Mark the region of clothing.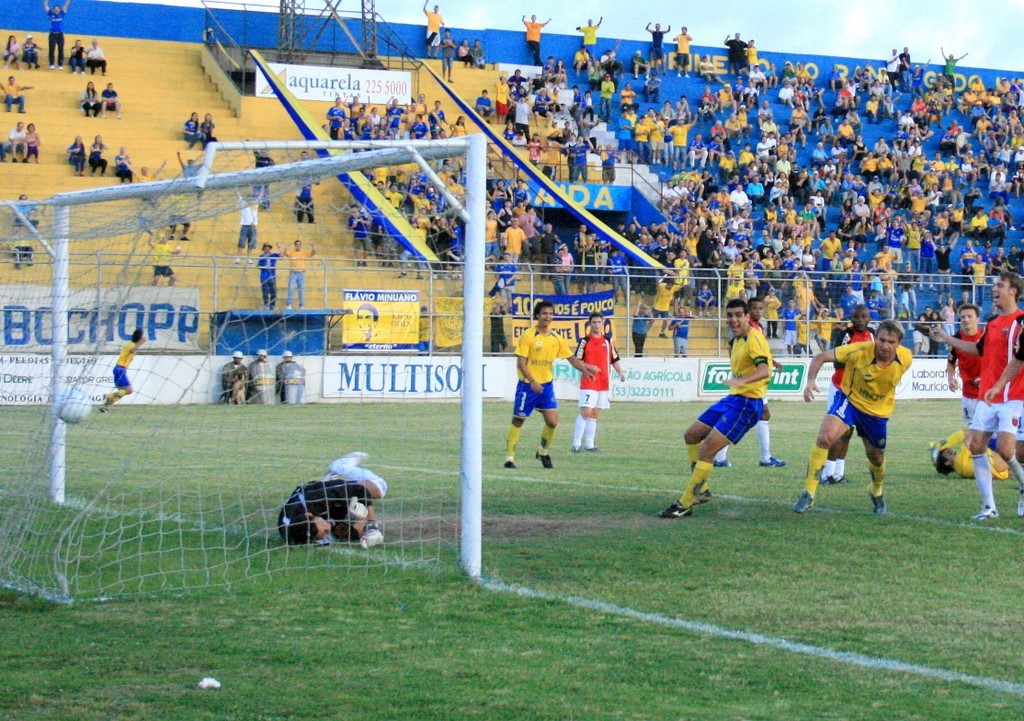
Region: l=90, t=138, r=105, b=170.
